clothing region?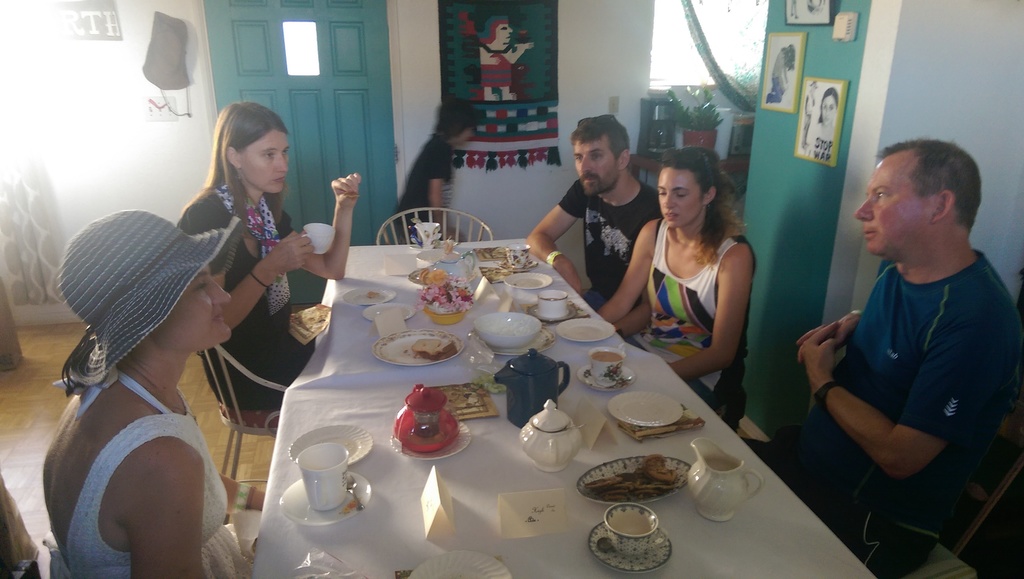
box=[180, 172, 319, 438]
